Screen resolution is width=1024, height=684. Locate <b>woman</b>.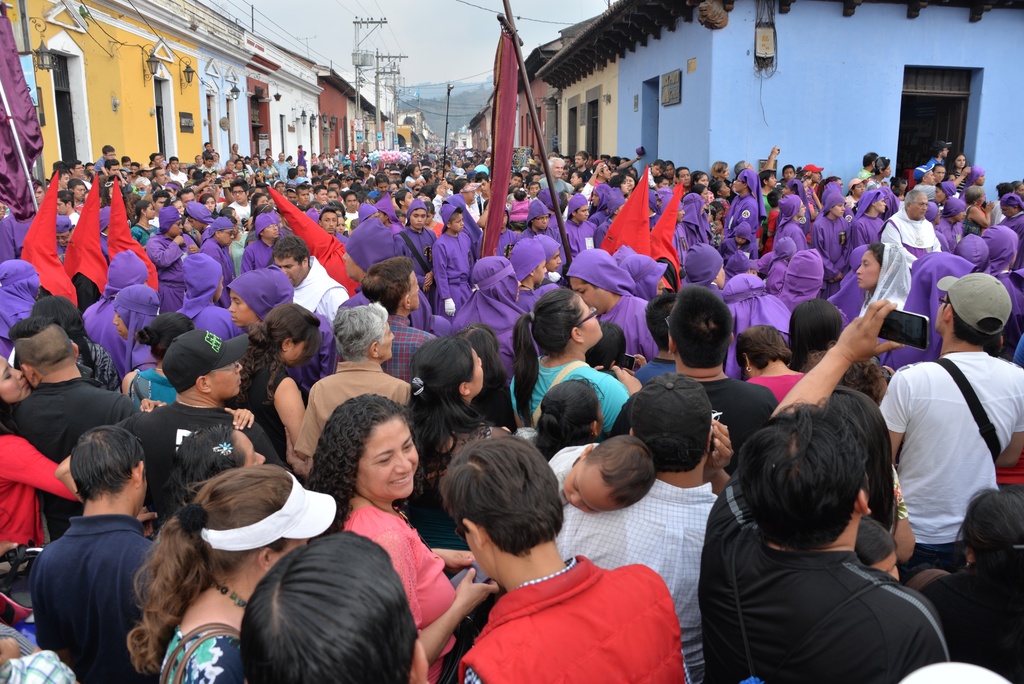
(508,287,644,439).
